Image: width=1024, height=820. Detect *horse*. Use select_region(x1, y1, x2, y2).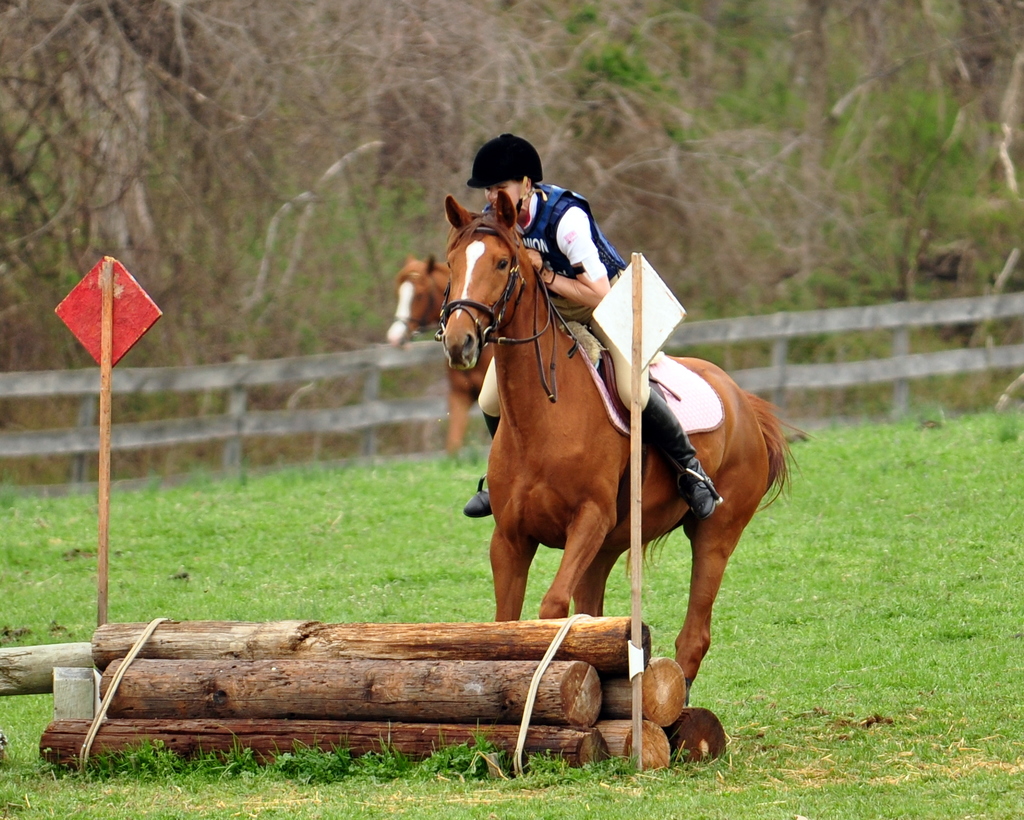
select_region(440, 192, 813, 707).
